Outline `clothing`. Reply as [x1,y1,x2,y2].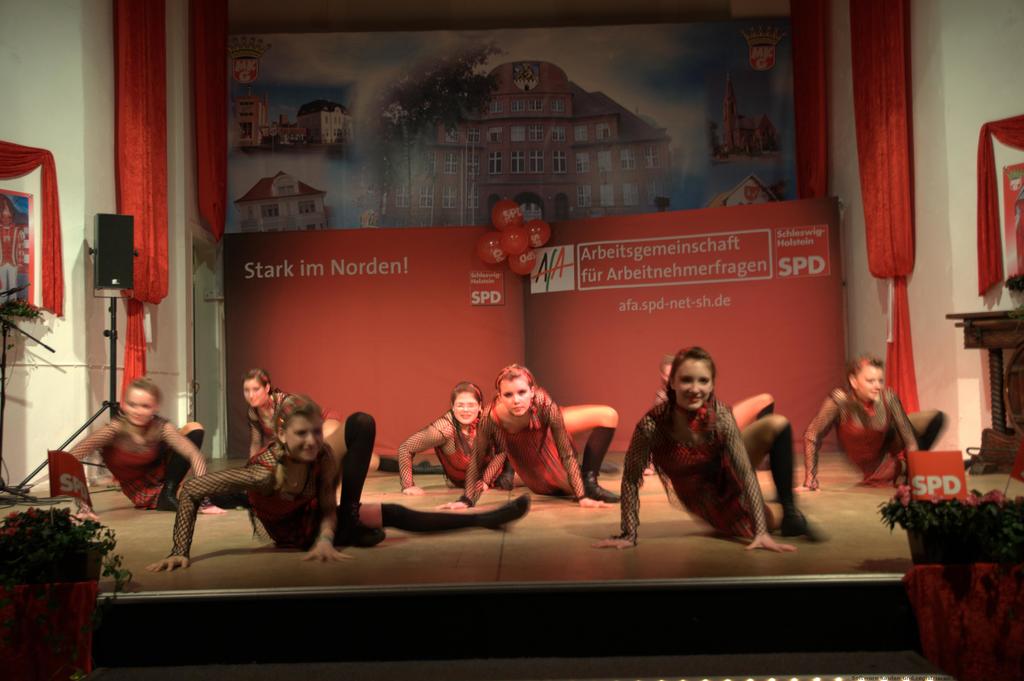
[810,388,941,492].
